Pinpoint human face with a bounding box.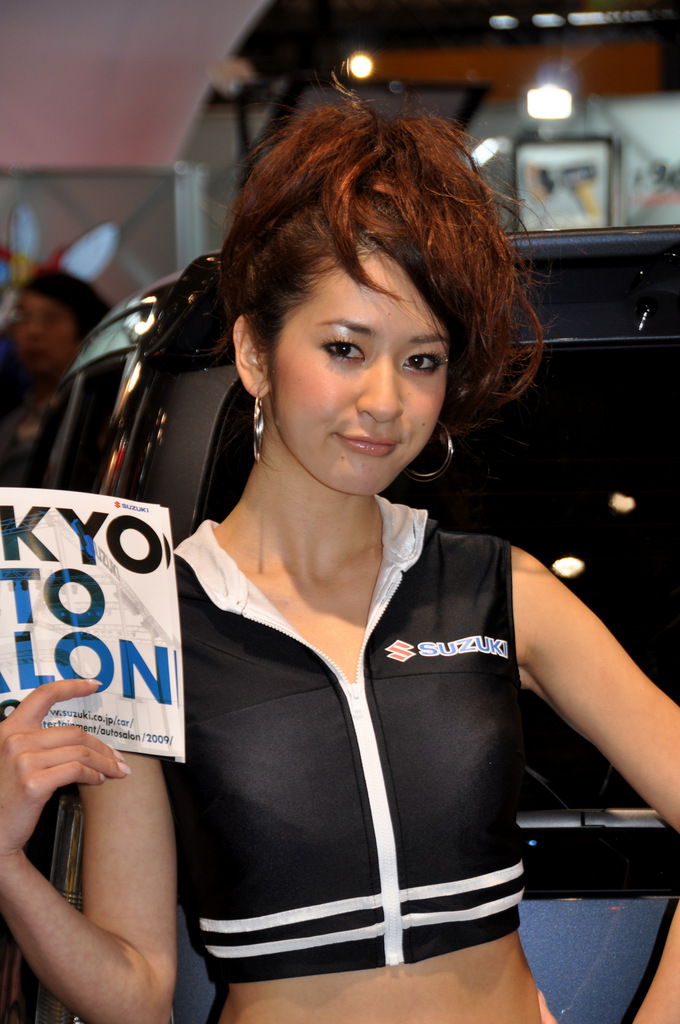
276,255,448,498.
